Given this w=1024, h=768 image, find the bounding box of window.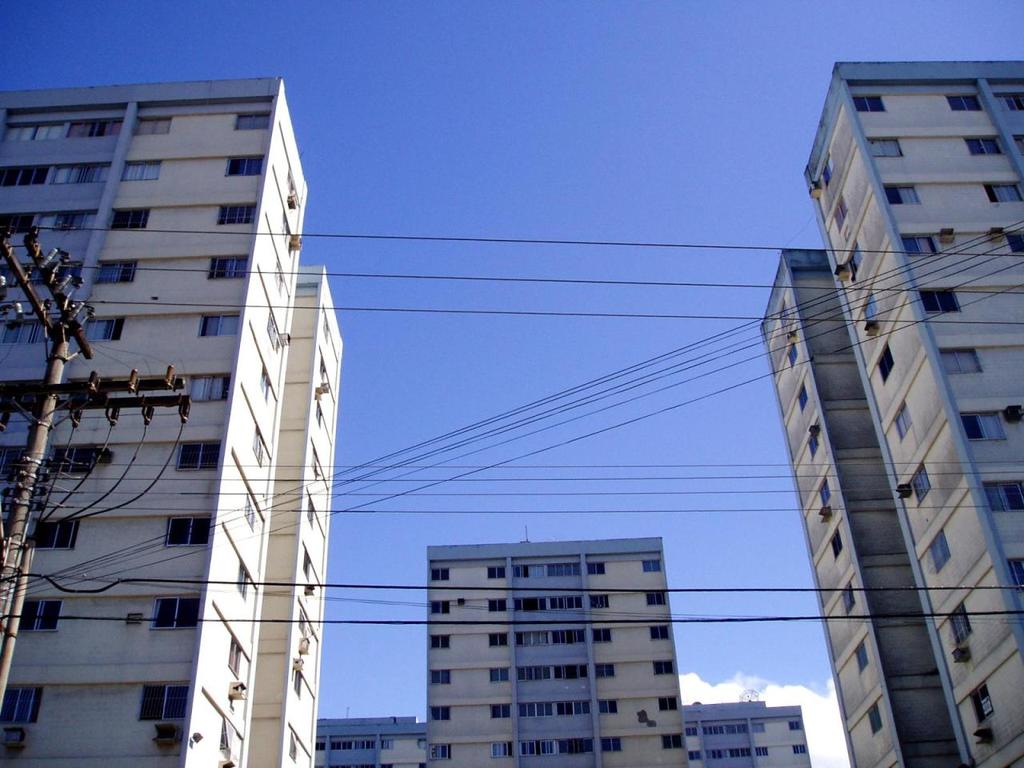
[491,699,511,723].
